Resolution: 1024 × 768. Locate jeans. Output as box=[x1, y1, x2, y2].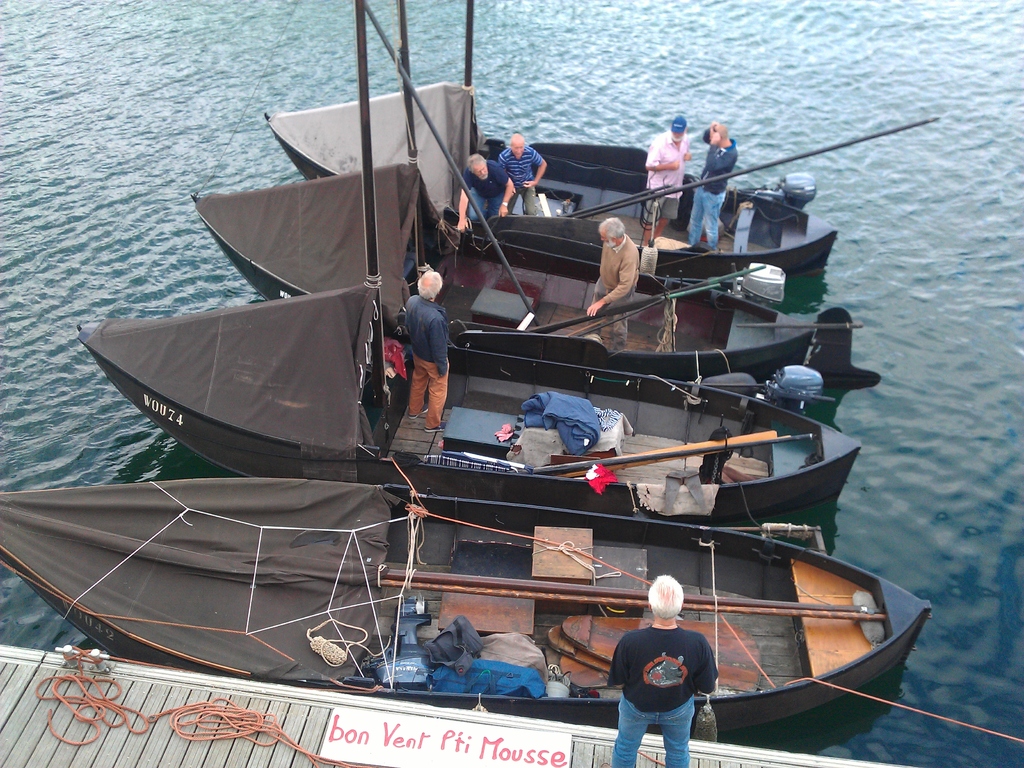
box=[463, 193, 499, 219].
